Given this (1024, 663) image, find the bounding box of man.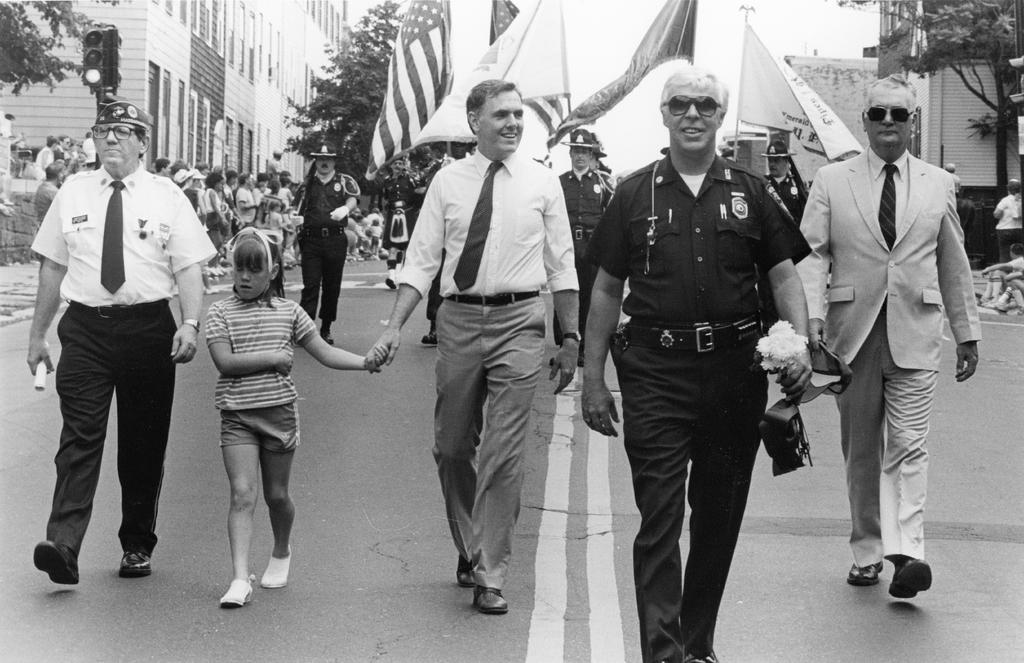
{"left": 756, "top": 140, "right": 808, "bottom": 342}.
